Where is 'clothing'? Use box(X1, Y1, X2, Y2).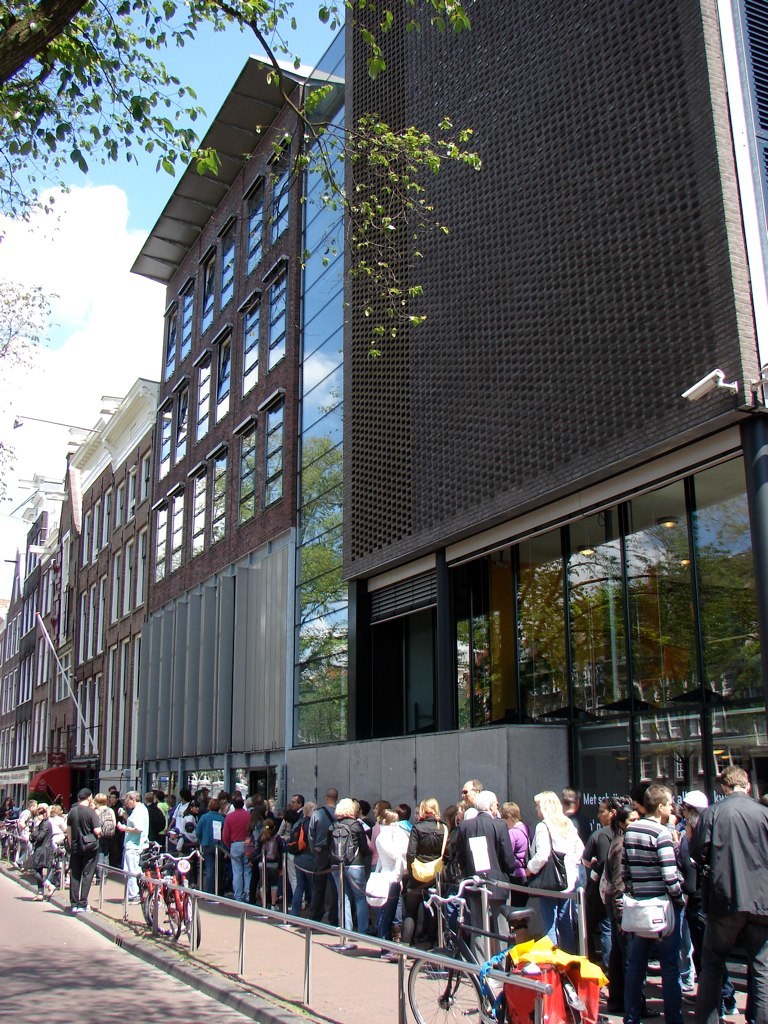
box(171, 802, 184, 859).
